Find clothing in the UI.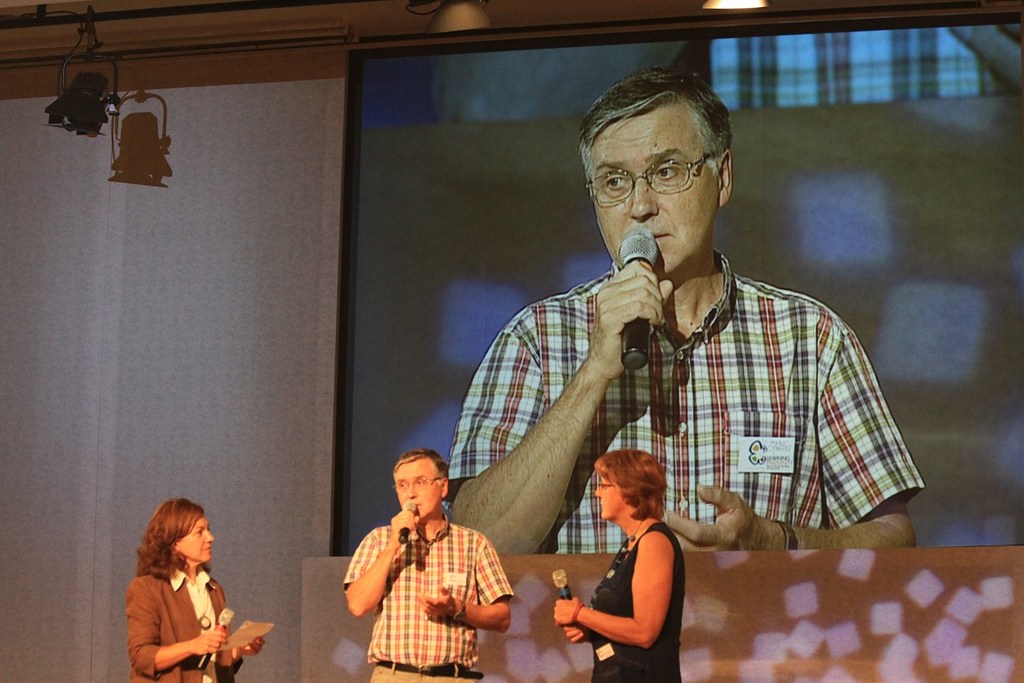
UI element at bbox=[438, 244, 929, 552].
